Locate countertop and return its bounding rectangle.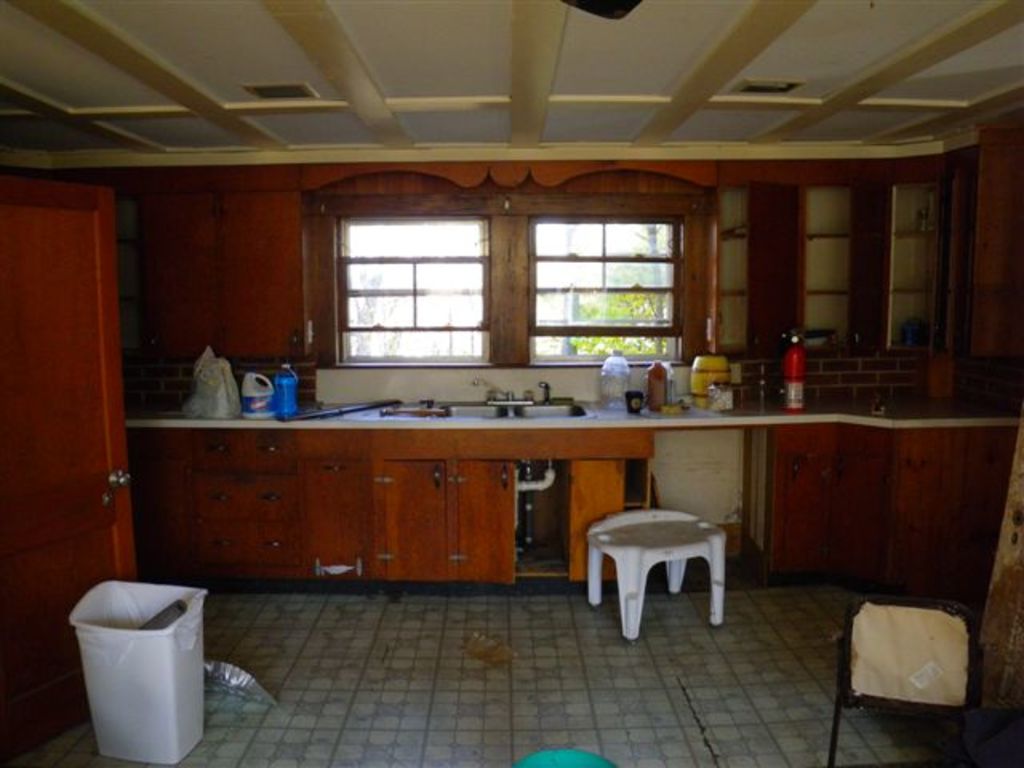
122, 363, 1011, 427.
